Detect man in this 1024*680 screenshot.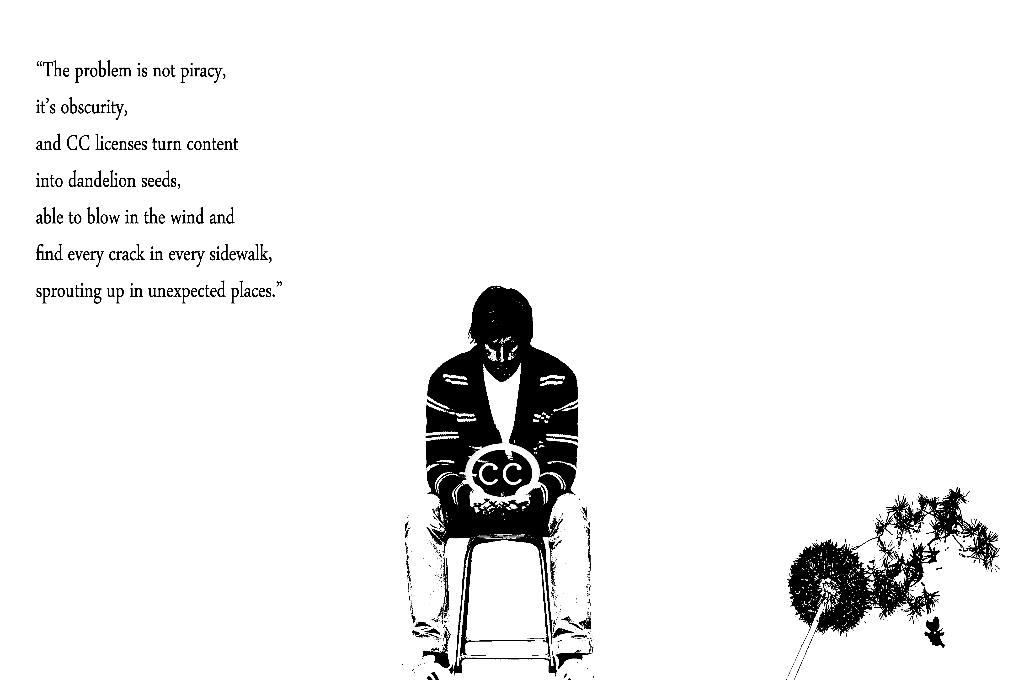
Detection: pyautogui.locateOnScreen(405, 269, 604, 660).
